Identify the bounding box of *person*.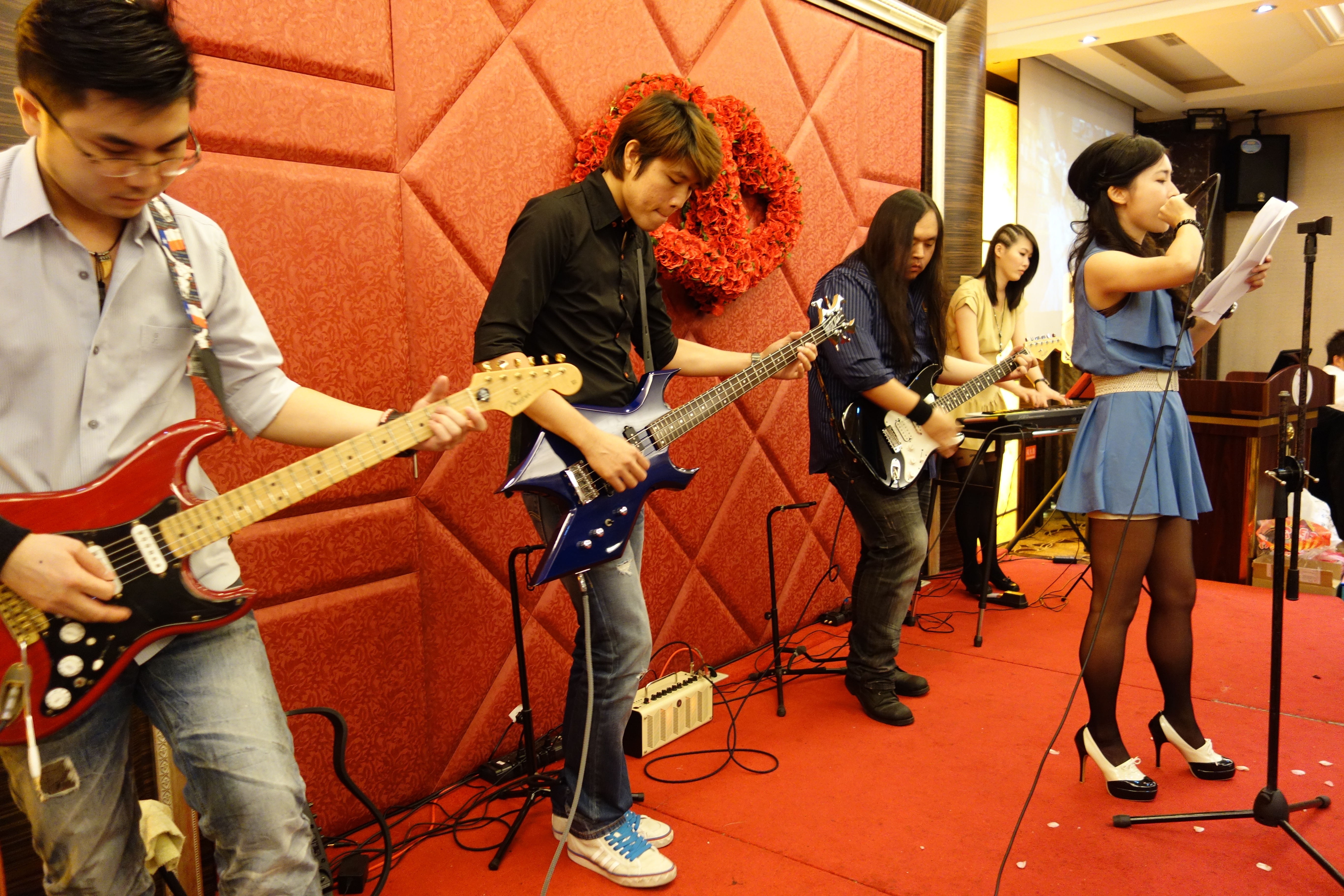
{"left": 114, "top": 23, "right": 200, "bottom": 217}.
